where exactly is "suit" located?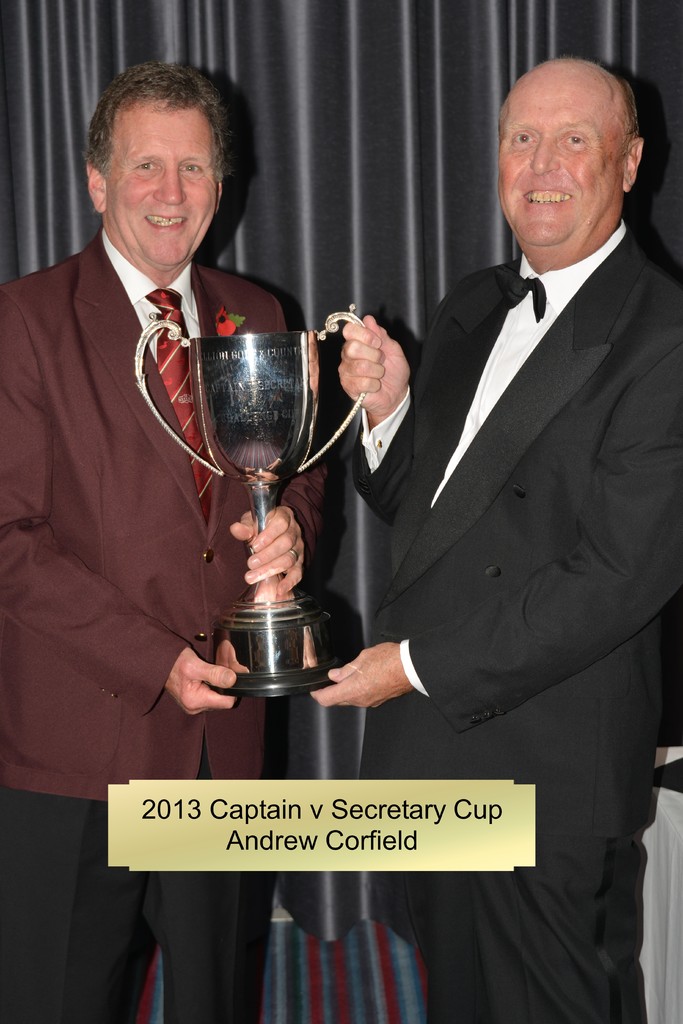
Its bounding box is Rect(297, 154, 646, 951).
